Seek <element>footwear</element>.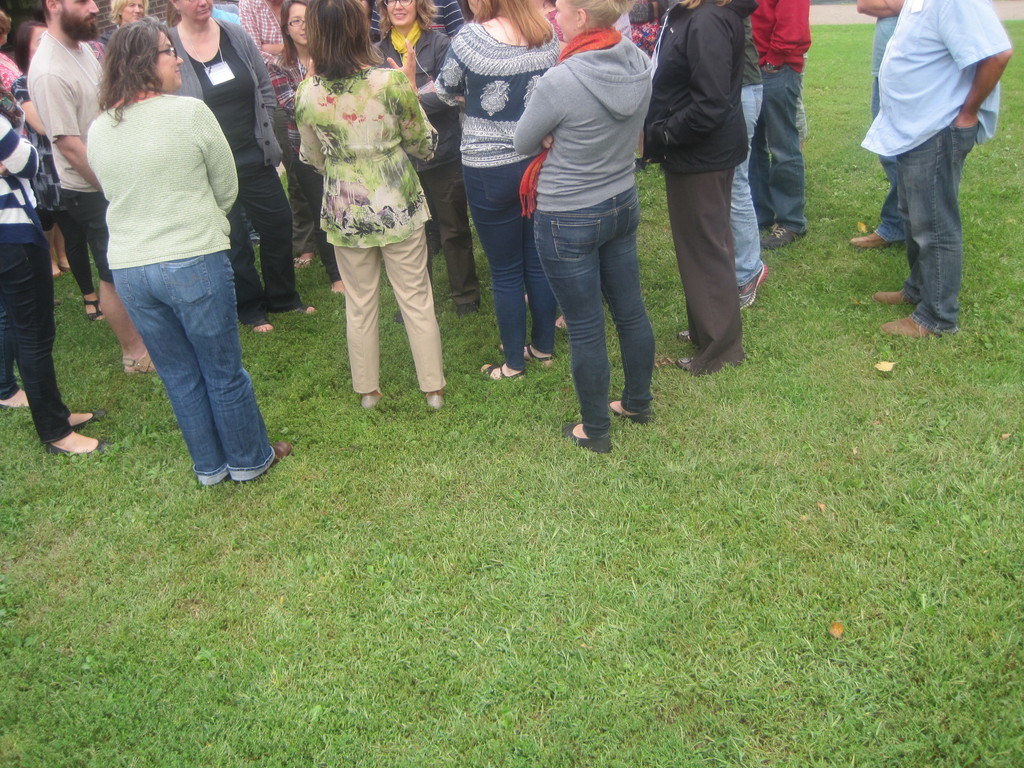
(left=296, top=300, right=316, bottom=314).
